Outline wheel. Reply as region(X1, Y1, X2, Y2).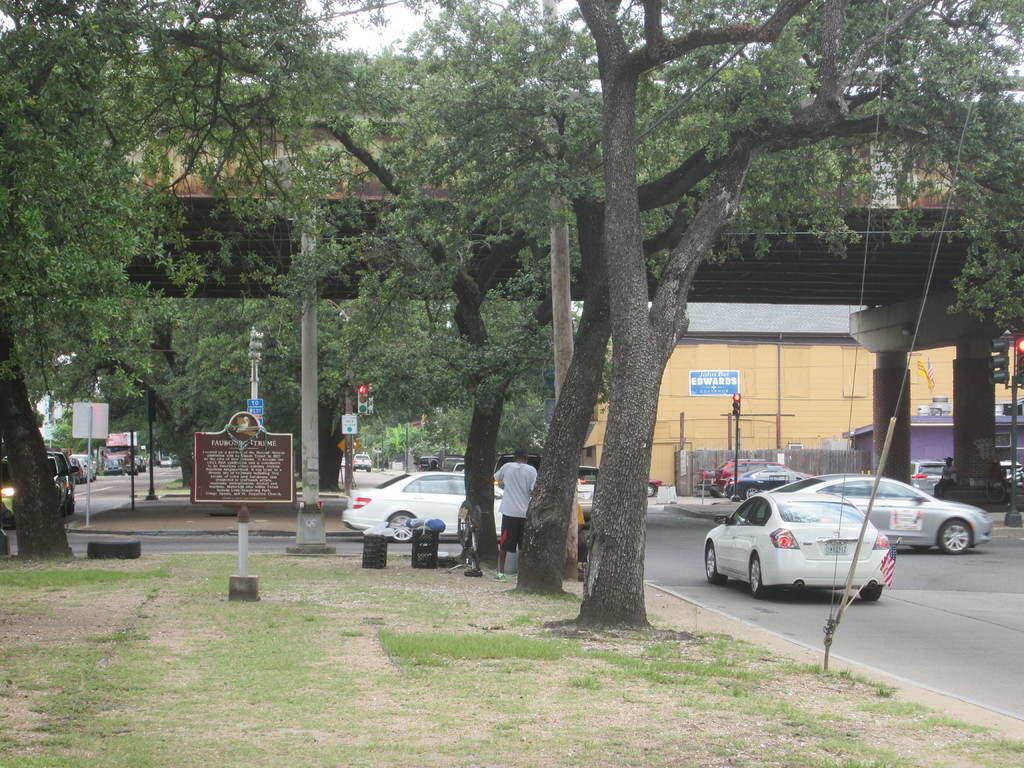
region(383, 509, 411, 542).
